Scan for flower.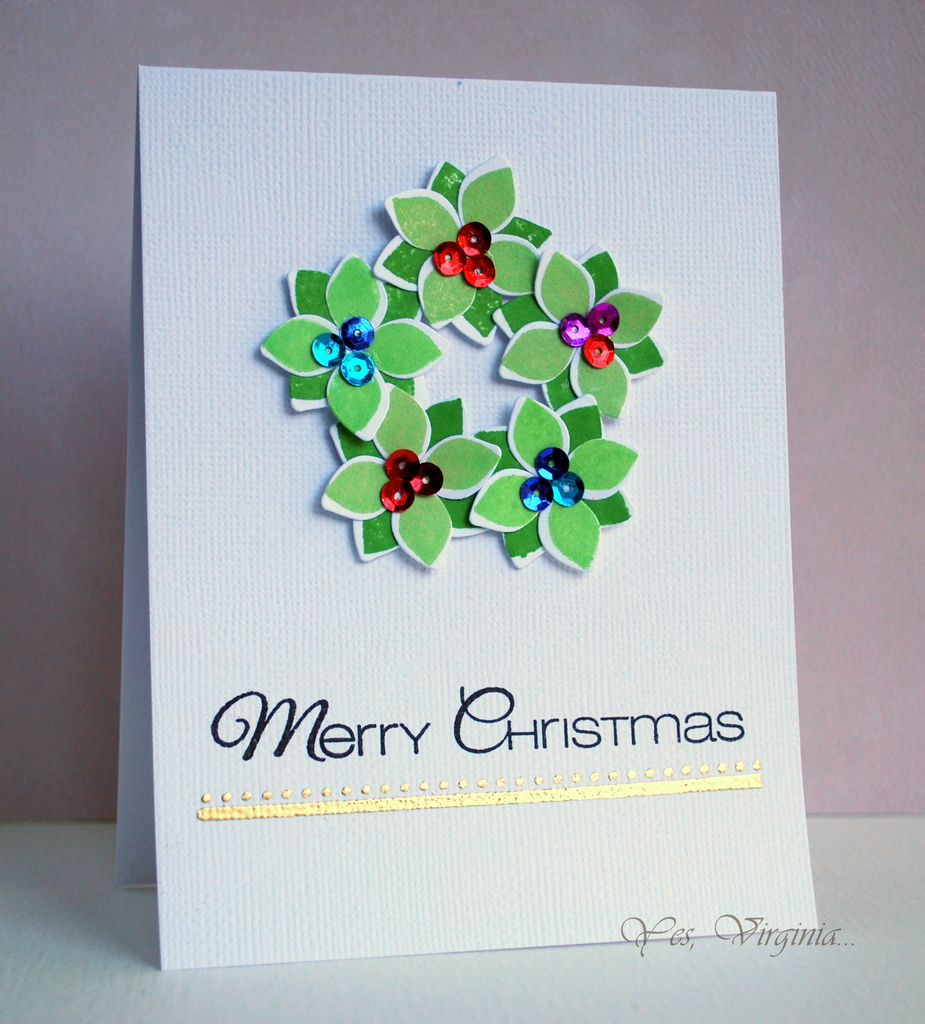
Scan result: [left=488, top=243, right=663, bottom=428].
